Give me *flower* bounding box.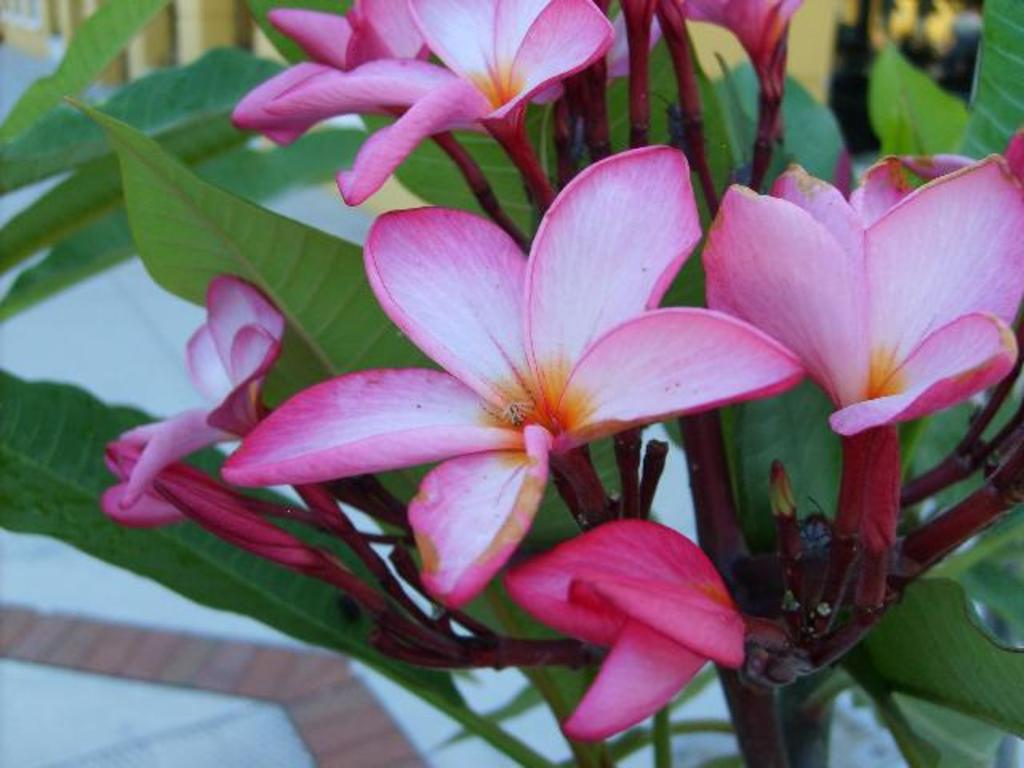
Rect(507, 517, 750, 739).
